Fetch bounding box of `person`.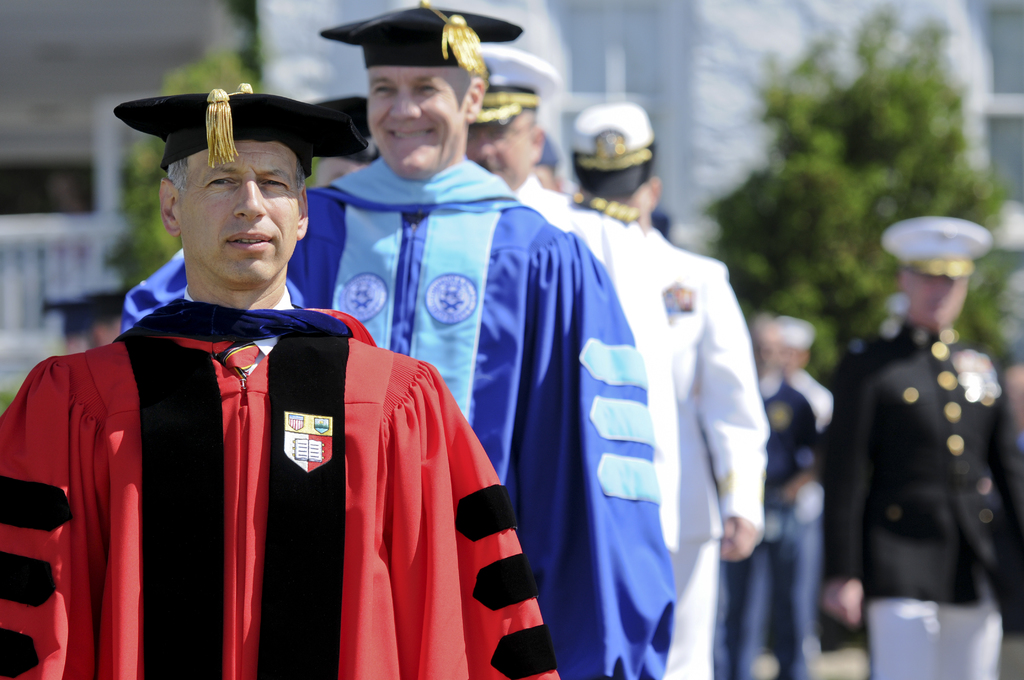
Bbox: <bbox>302, 81, 382, 191</bbox>.
